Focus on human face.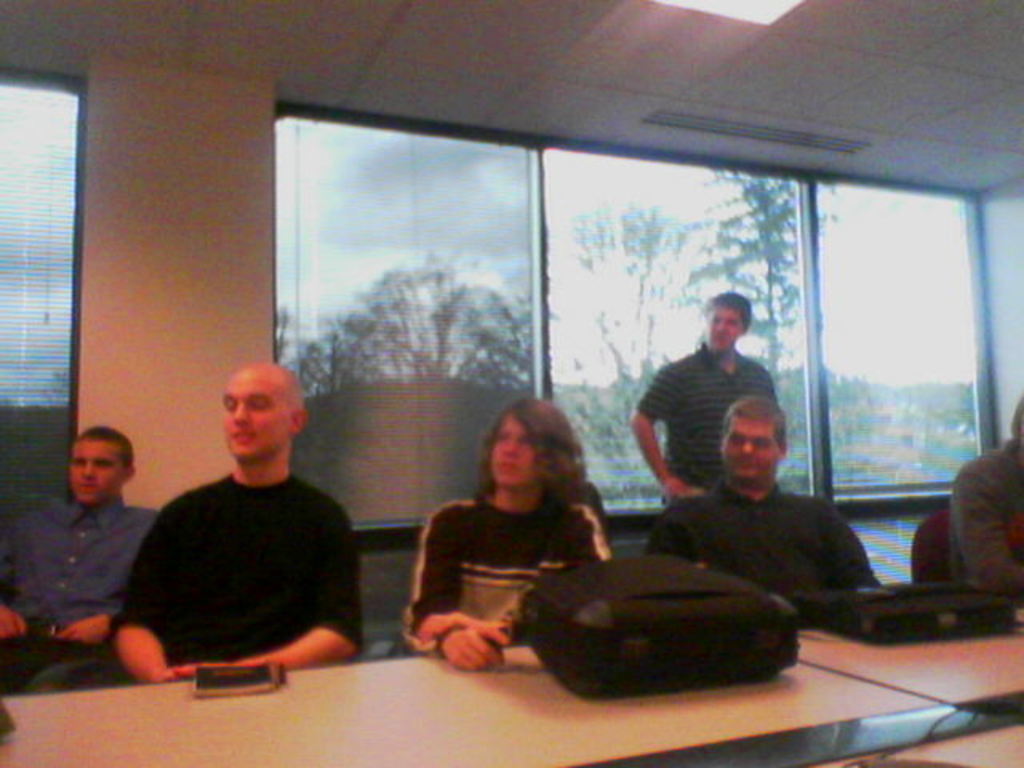
Focused at (69,434,126,504).
